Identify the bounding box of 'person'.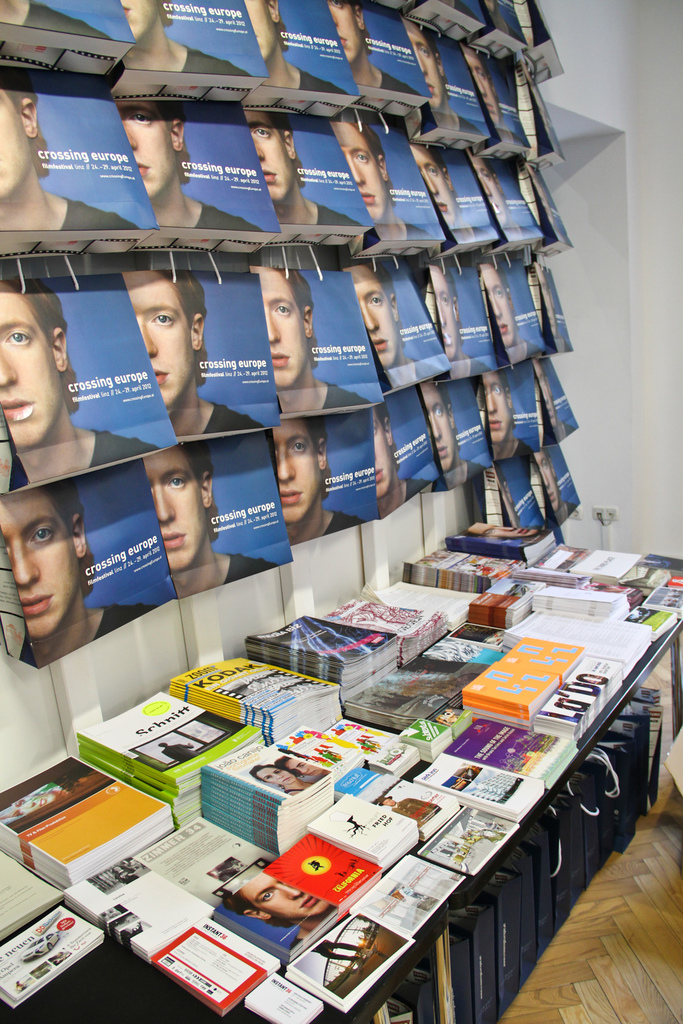
(402,13,482,136).
